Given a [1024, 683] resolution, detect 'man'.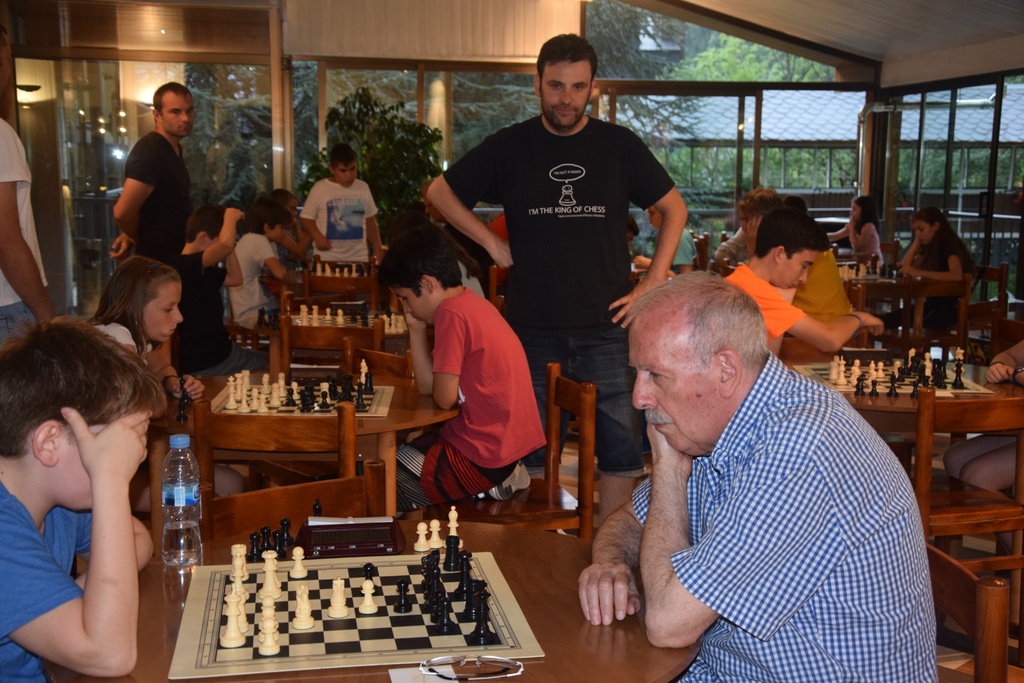
bbox=[110, 82, 193, 262].
